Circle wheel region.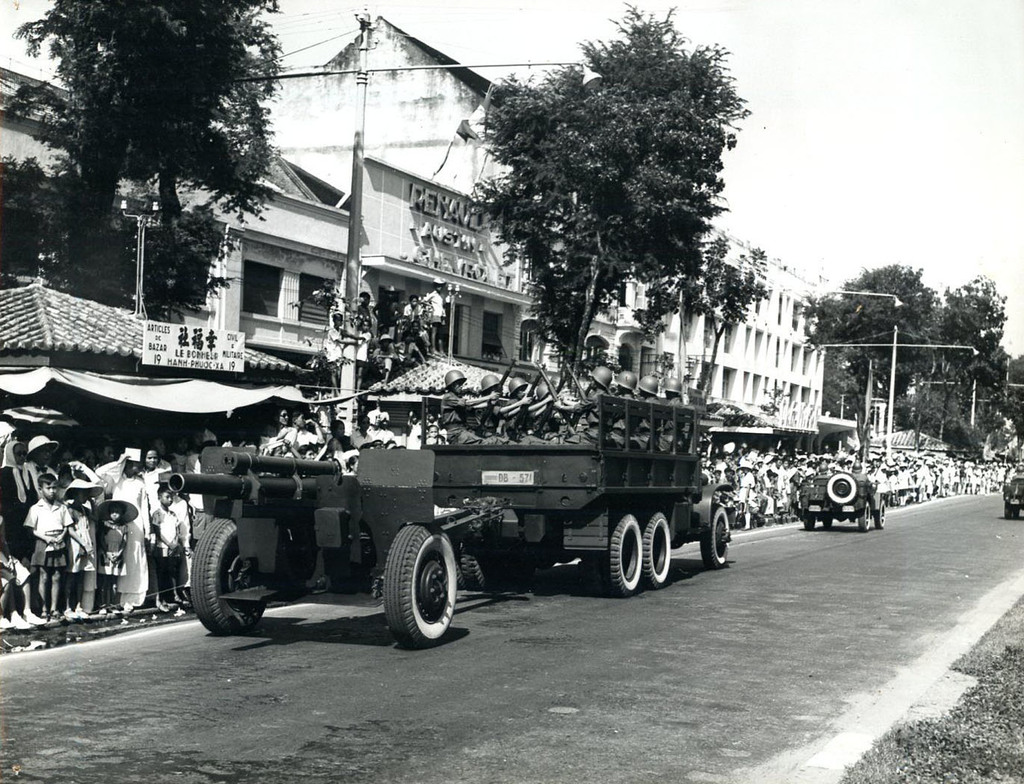
Region: region(702, 505, 731, 569).
